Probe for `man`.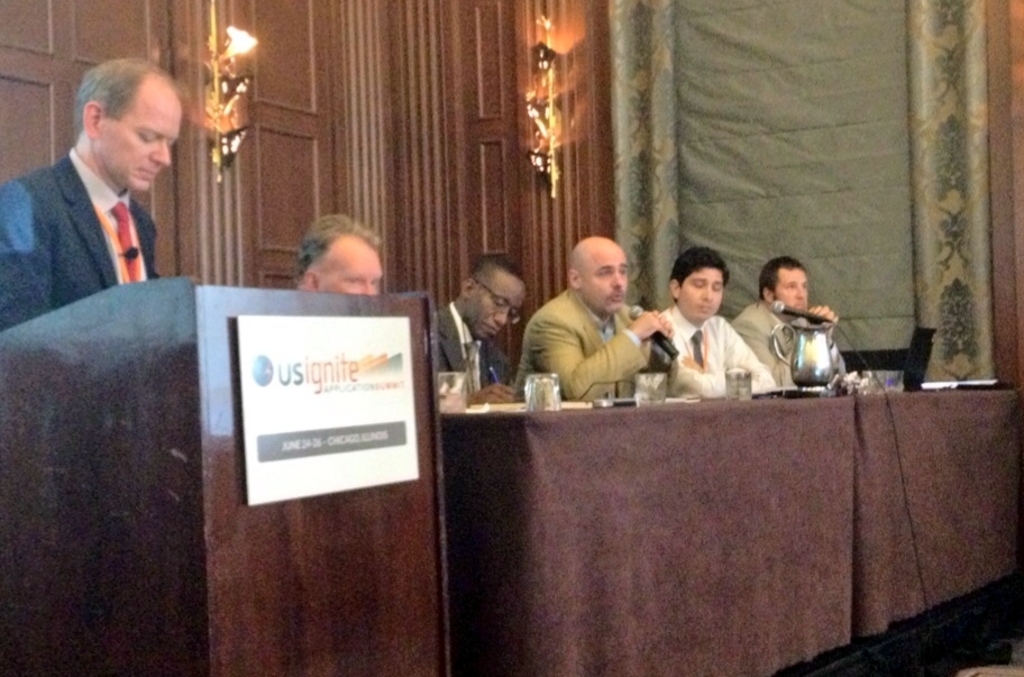
Probe result: BBox(0, 53, 185, 337).
